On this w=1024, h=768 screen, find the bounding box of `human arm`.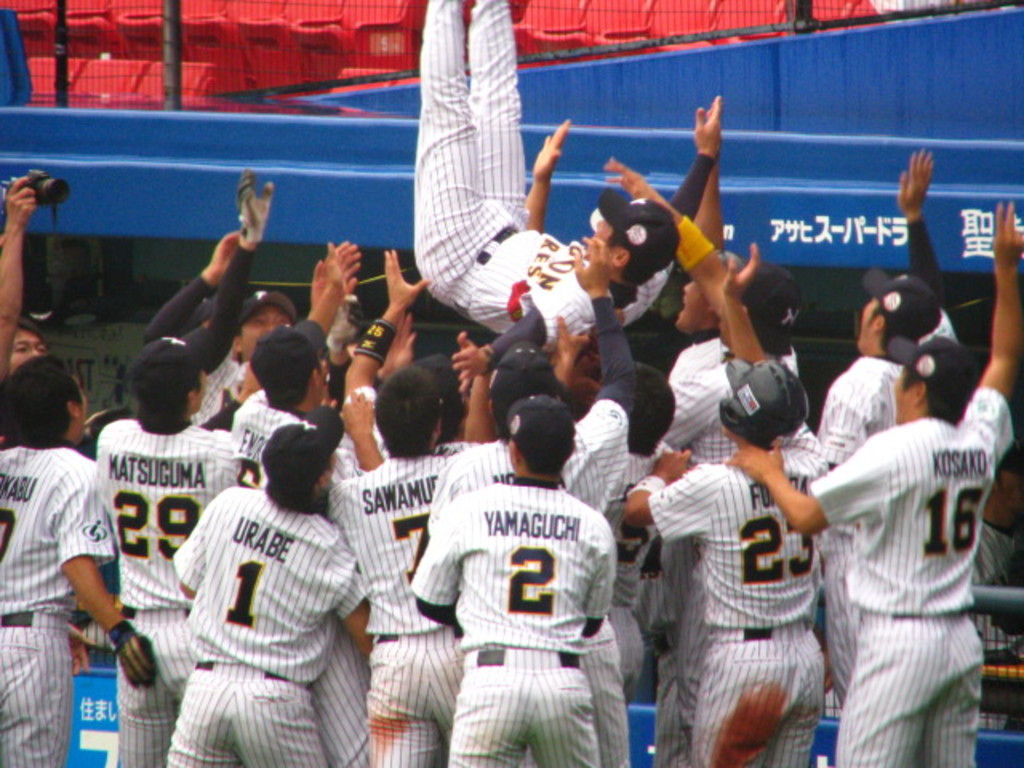
Bounding box: x1=338, y1=389, x2=386, y2=474.
